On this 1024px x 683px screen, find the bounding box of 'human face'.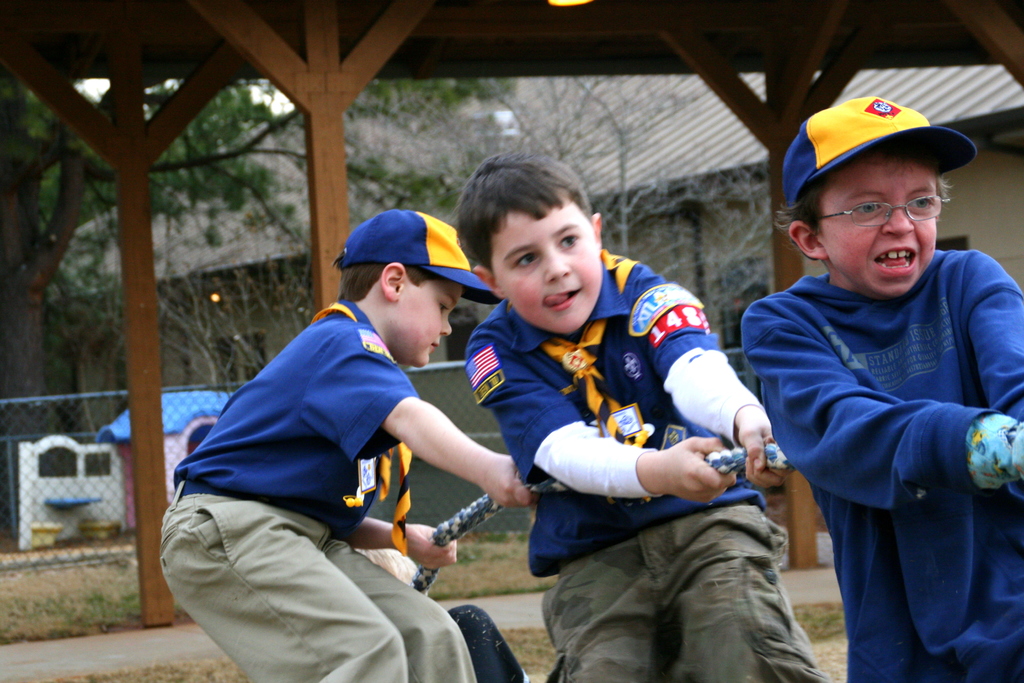
Bounding box: [821, 155, 941, 292].
